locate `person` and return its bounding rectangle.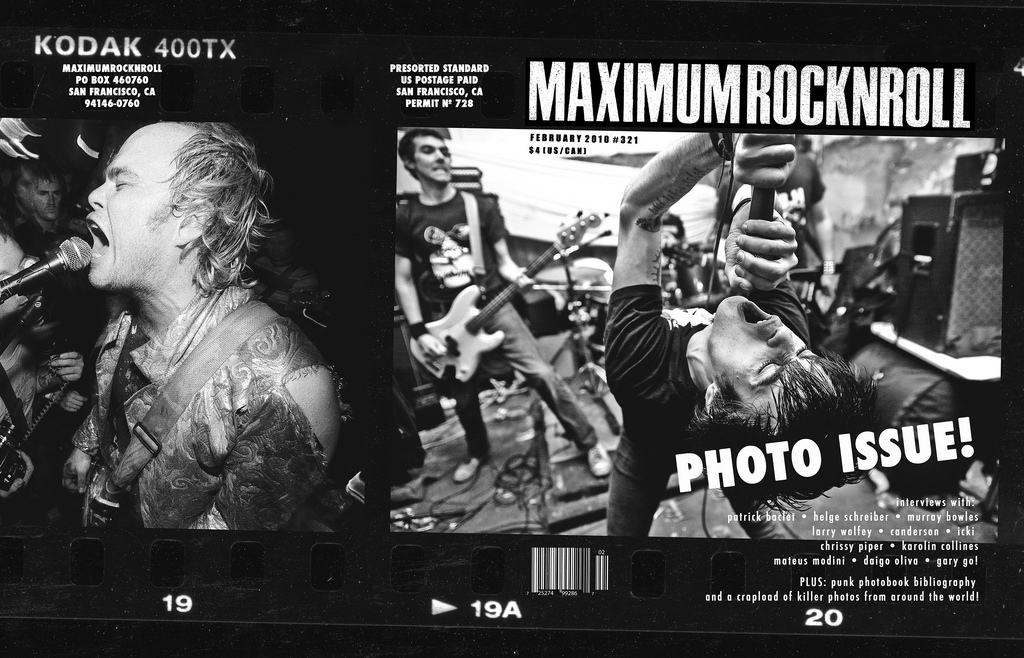
locate(26, 164, 95, 411).
